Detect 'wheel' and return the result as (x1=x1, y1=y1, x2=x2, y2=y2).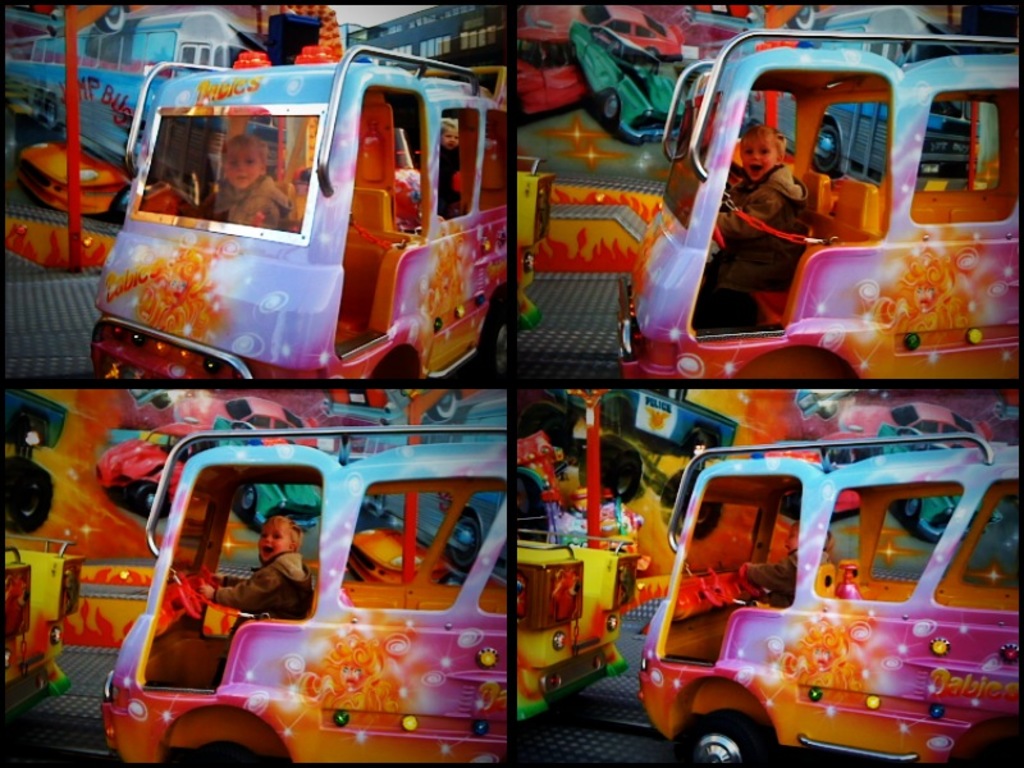
(x1=902, y1=500, x2=920, y2=522).
